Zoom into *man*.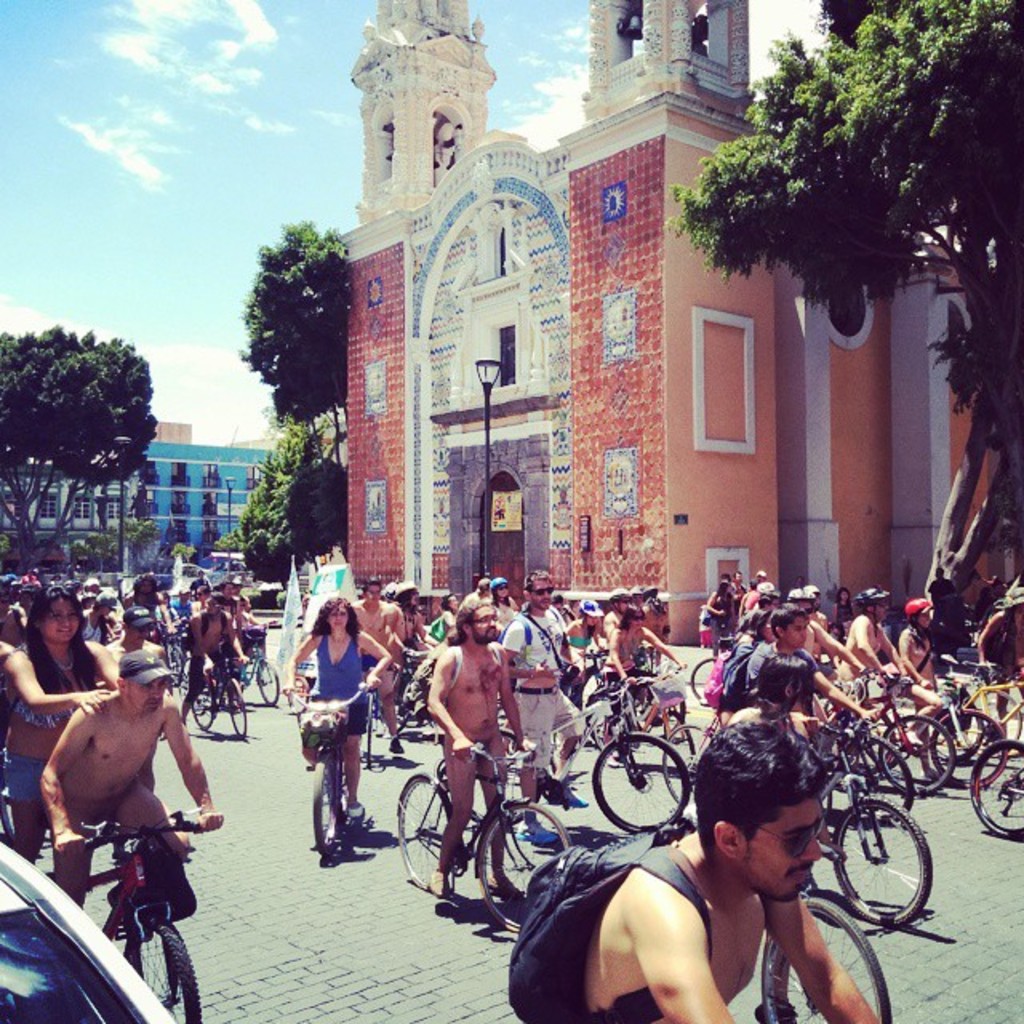
Zoom target: bbox=(493, 570, 587, 843).
